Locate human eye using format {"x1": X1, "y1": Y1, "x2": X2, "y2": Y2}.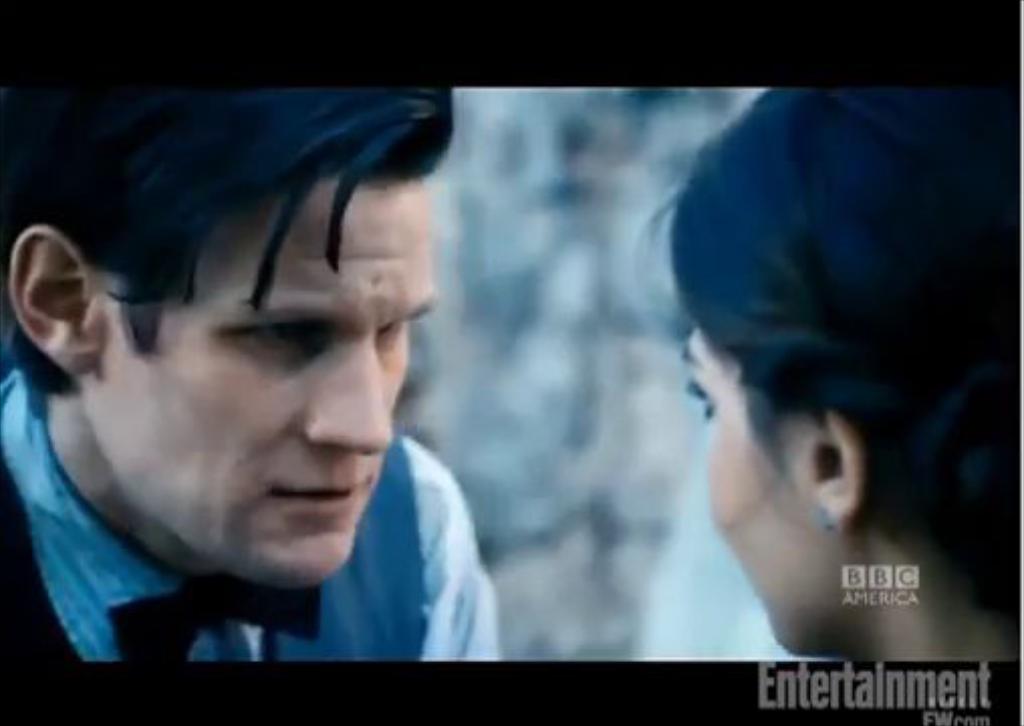
{"x1": 687, "y1": 381, "x2": 714, "y2": 415}.
